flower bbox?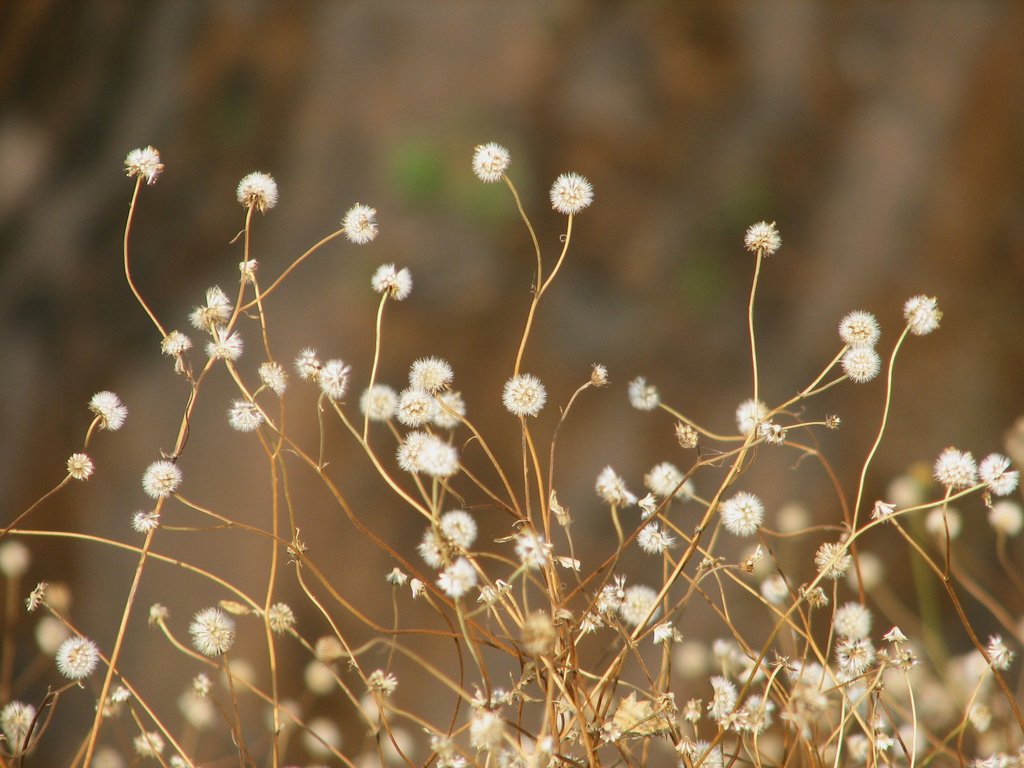
[313, 635, 342, 657]
